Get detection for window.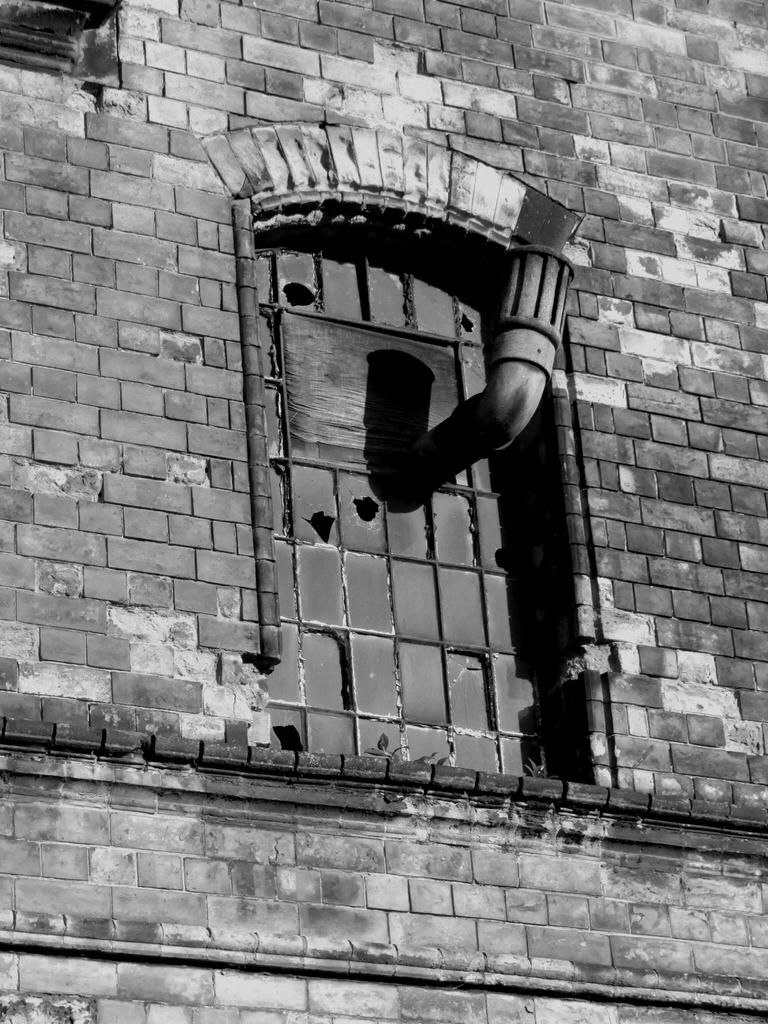
Detection: bbox(216, 82, 640, 784).
